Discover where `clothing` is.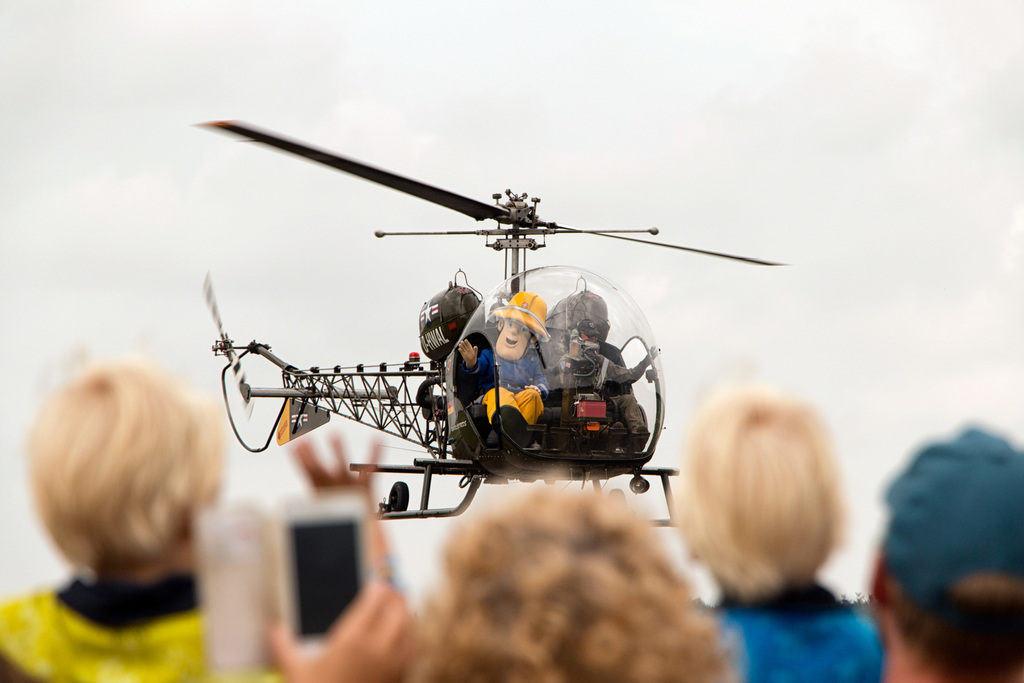
Discovered at detection(487, 286, 553, 347).
